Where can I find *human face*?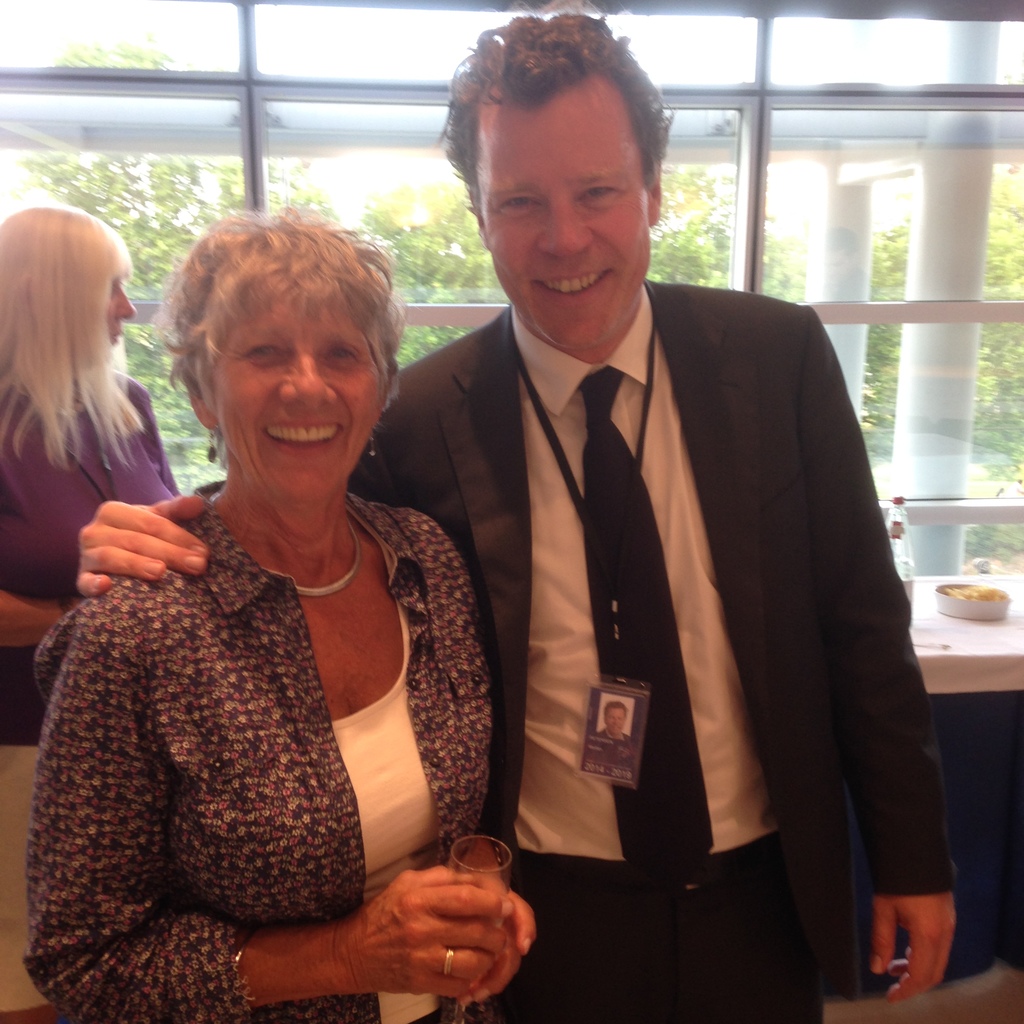
You can find it at (481,106,655,348).
